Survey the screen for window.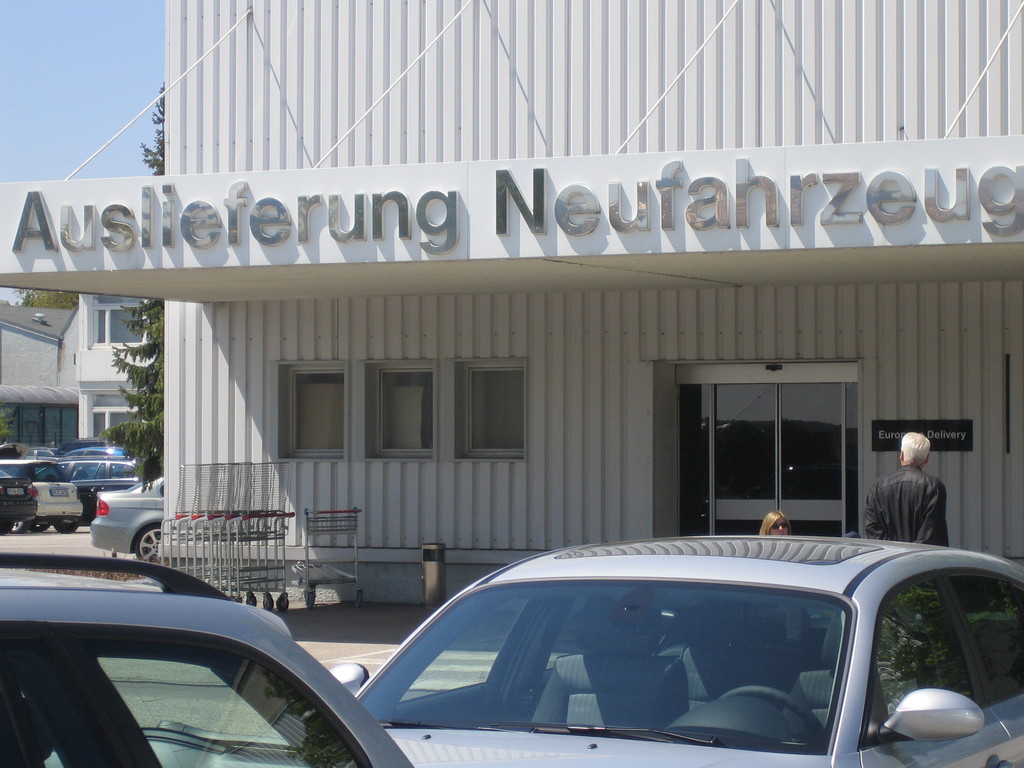
Survey found: x1=92, y1=396, x2=152, y2=447.
